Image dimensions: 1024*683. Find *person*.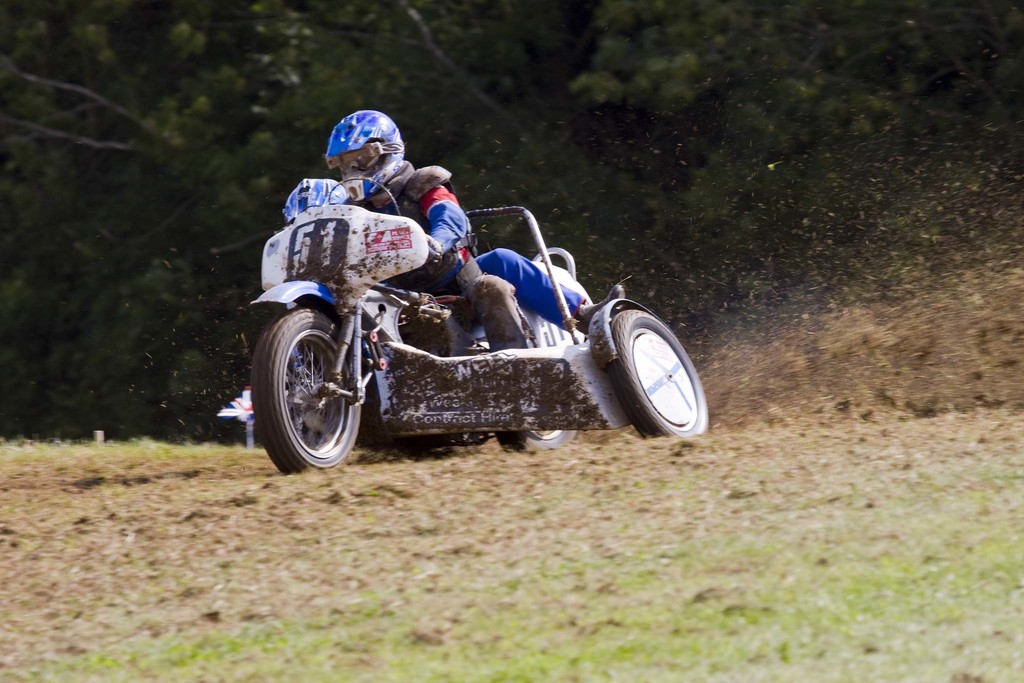
pyautogui.locateOnScreen(320, 108, 535, 349).
